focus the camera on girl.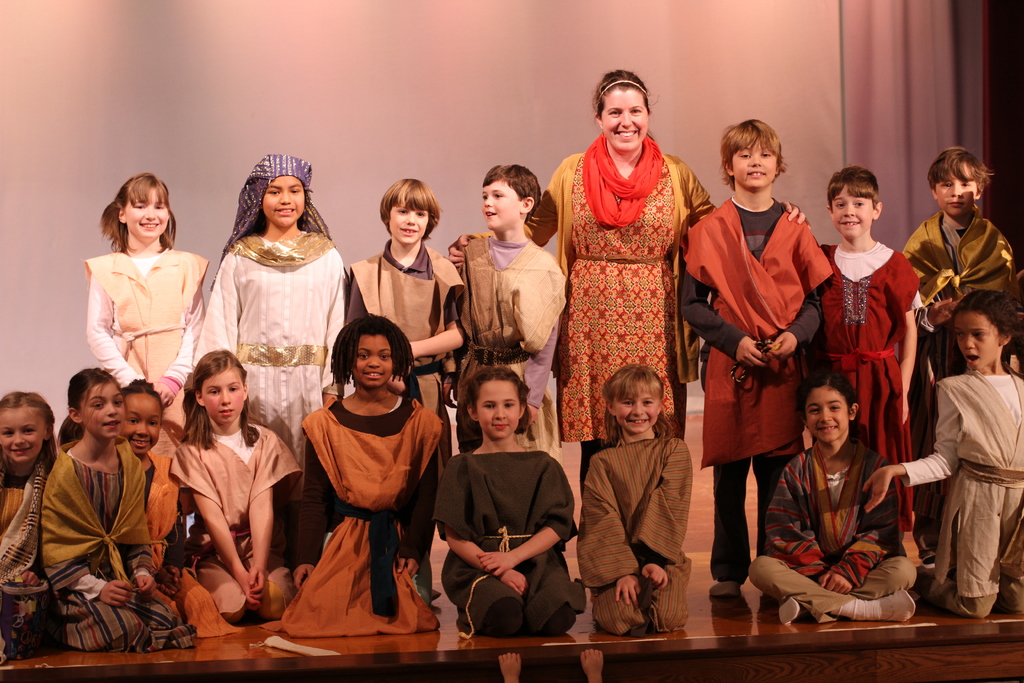
Focus region: [left=573, top=361, right=694, bottom=638].
